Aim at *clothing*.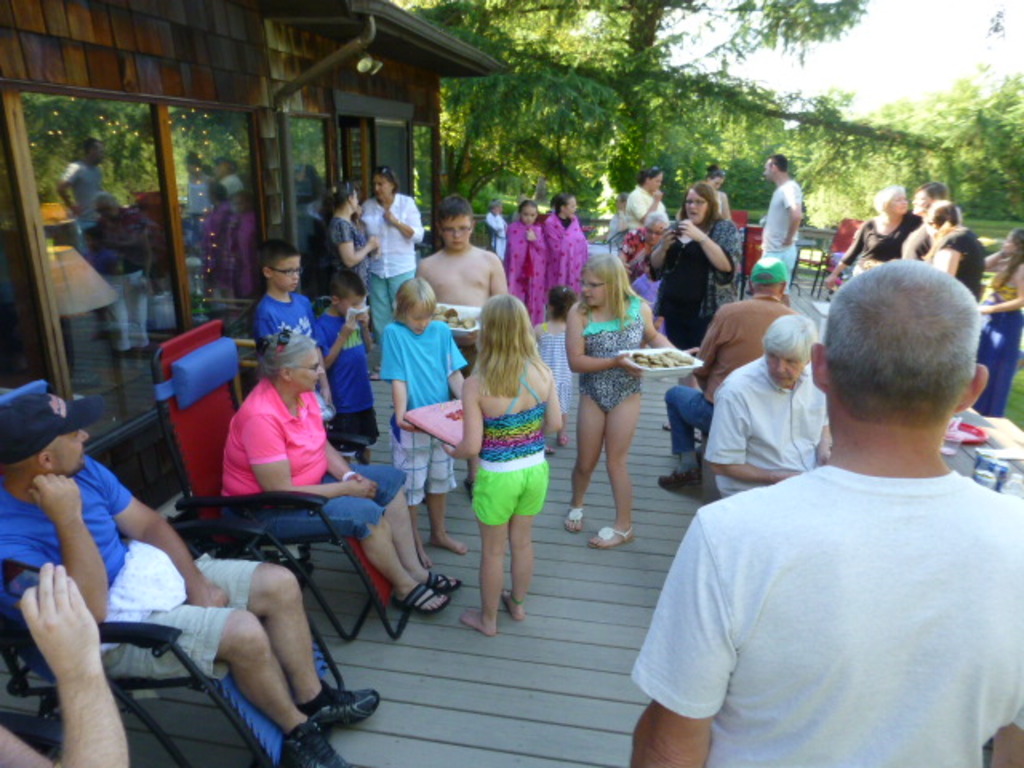
Aimed at locate(216, 379, 413, 549).
